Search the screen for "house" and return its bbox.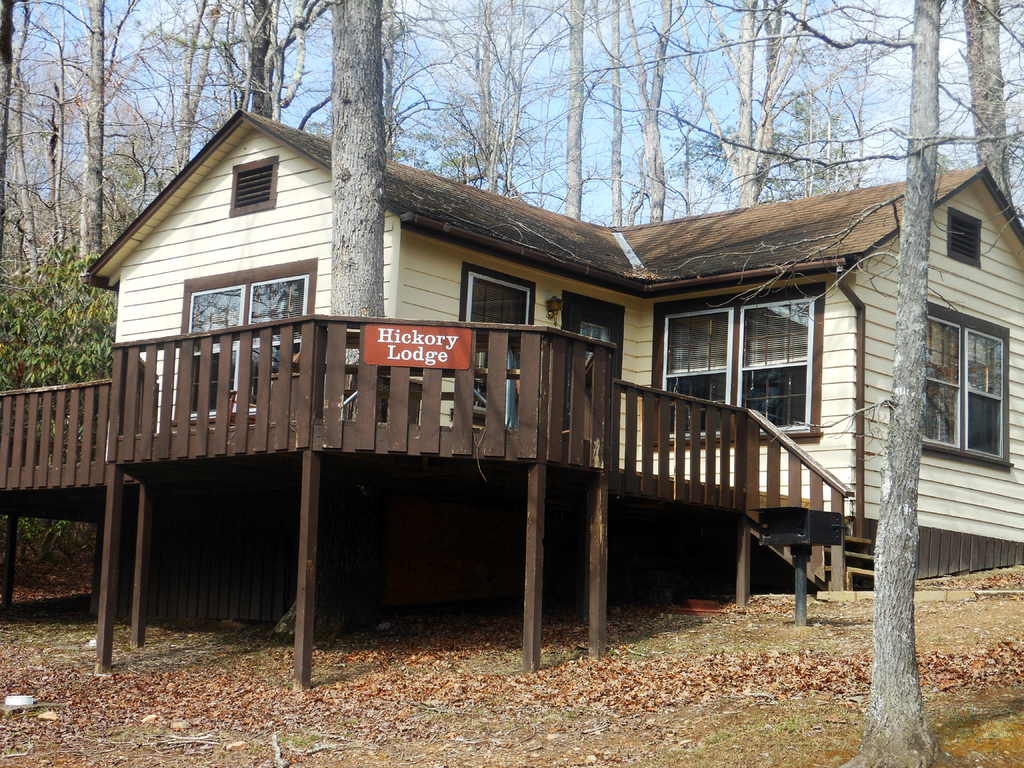
Found: x1=86, y1=103, x2=1023, y2=545.
